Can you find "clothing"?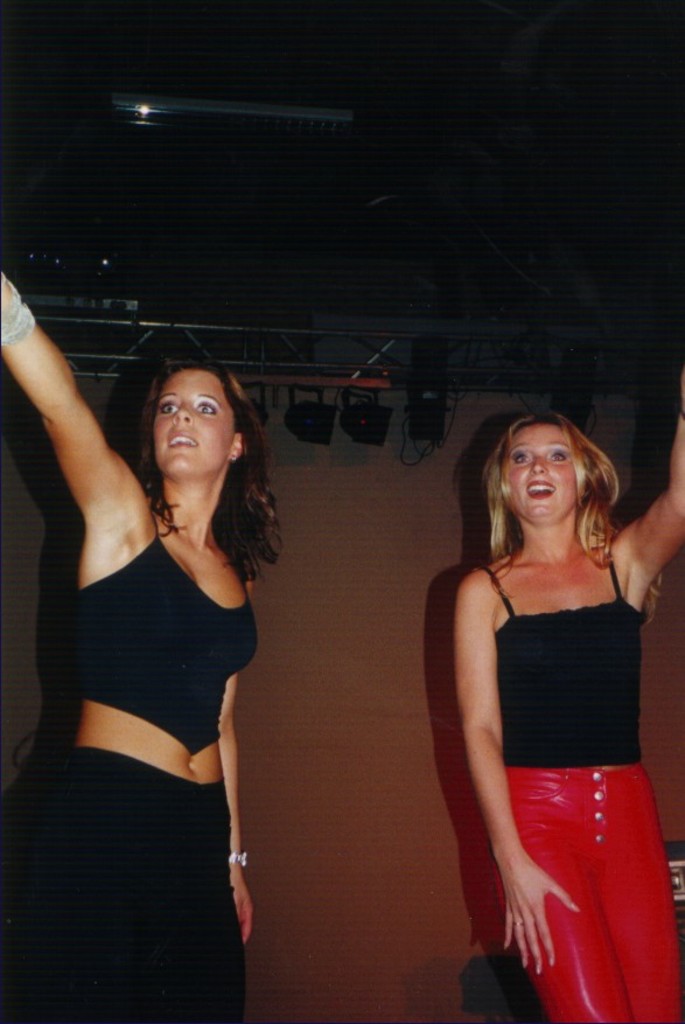
Yes, bounding box: 478,555,684,1023.
